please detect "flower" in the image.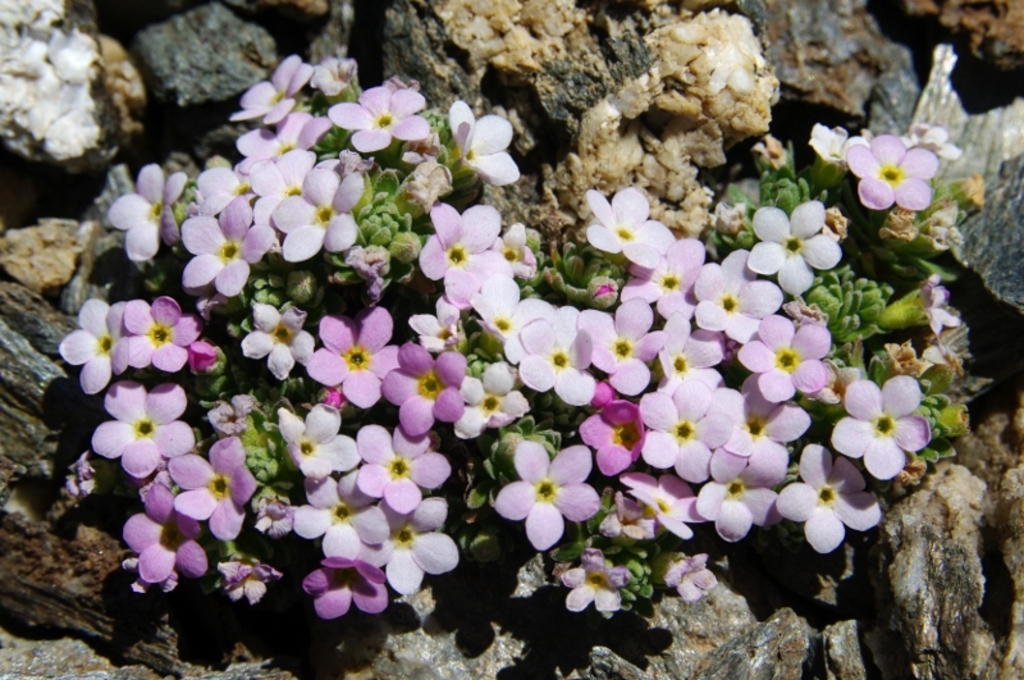
Rect(278, 405, 367, 485).
